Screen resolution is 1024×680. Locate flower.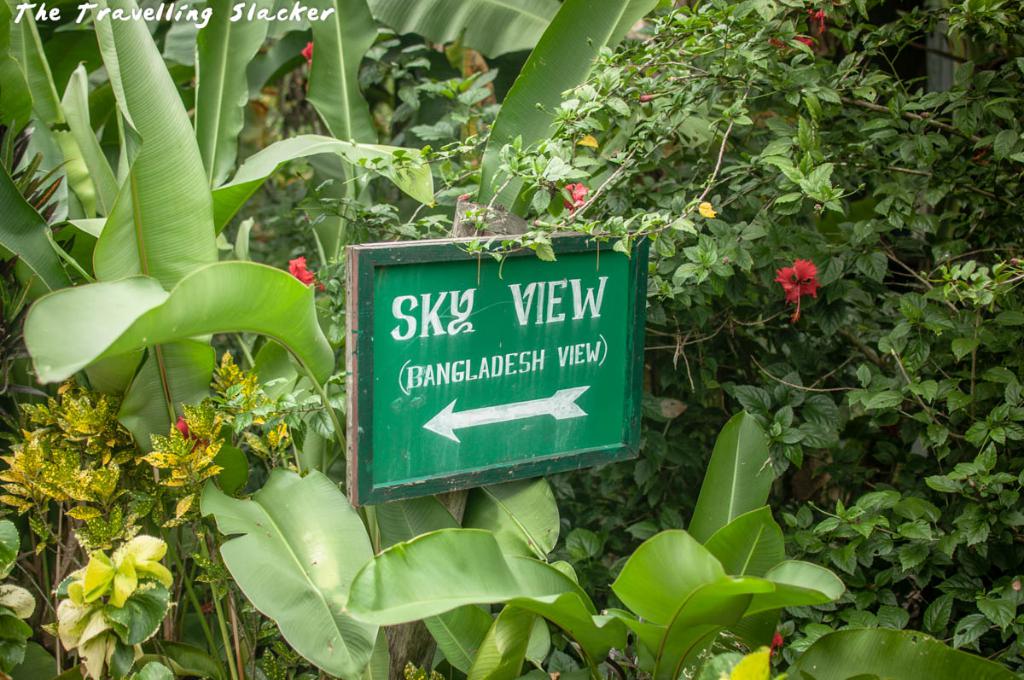
[x1=638, y1=90, x2=667, y2=100].
